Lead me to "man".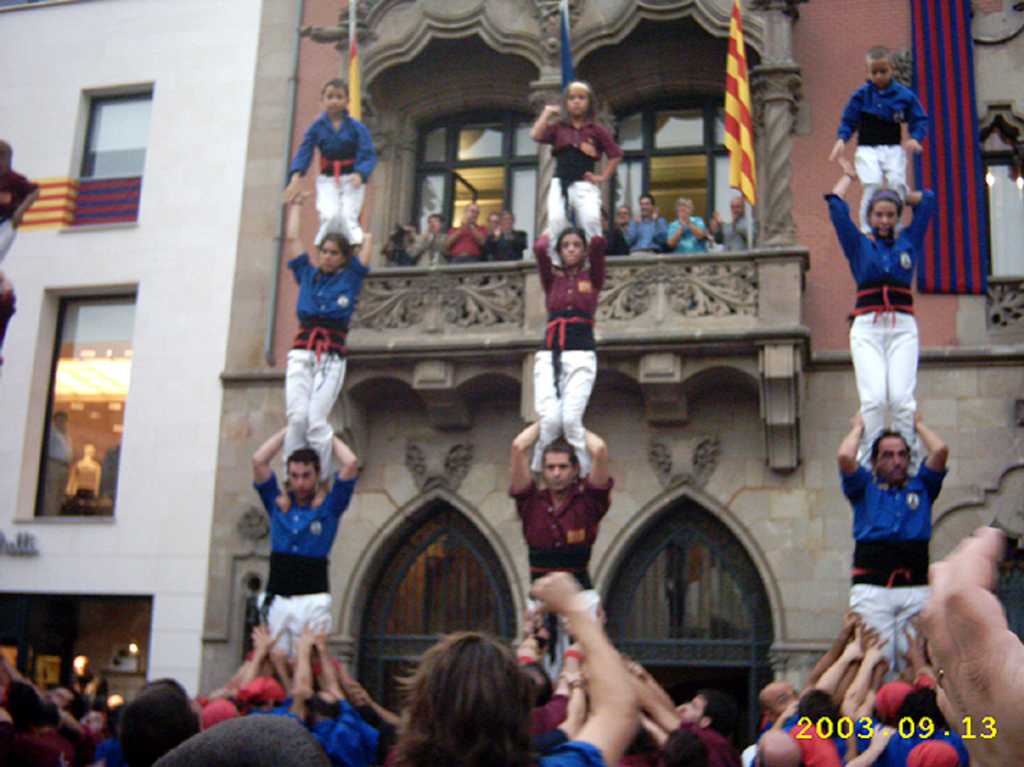
Lead to 825, 43, 930, 241.
